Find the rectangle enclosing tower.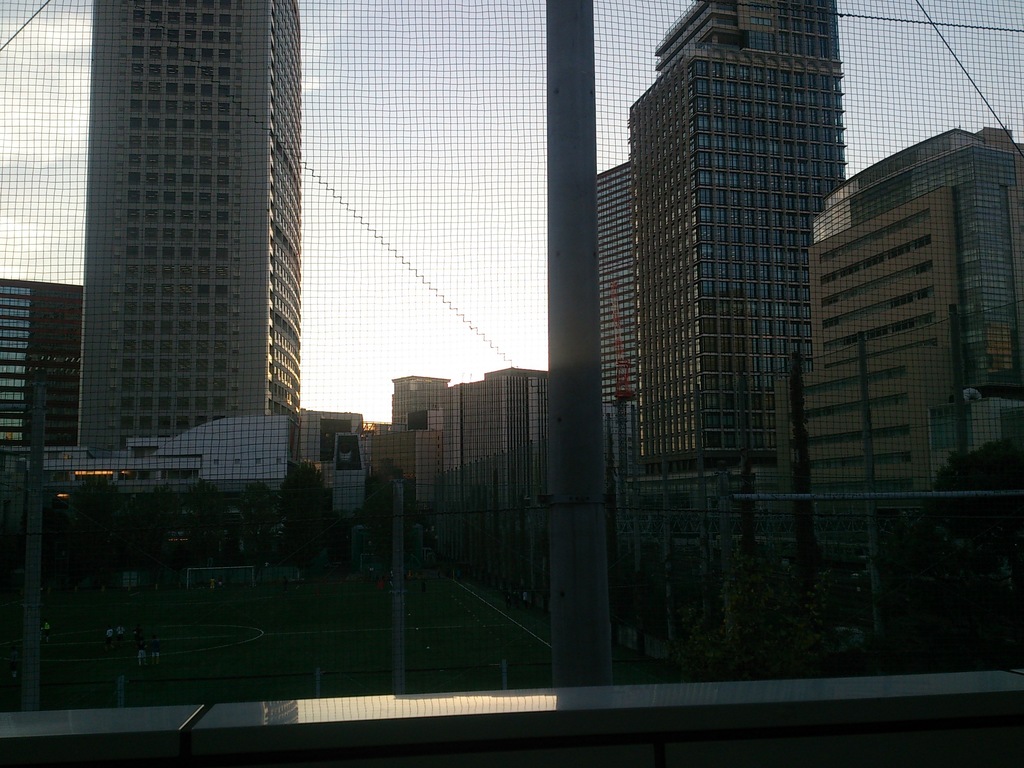
{"x1": 591, "y1": 151, "x2": 629, "y2": 467}.
